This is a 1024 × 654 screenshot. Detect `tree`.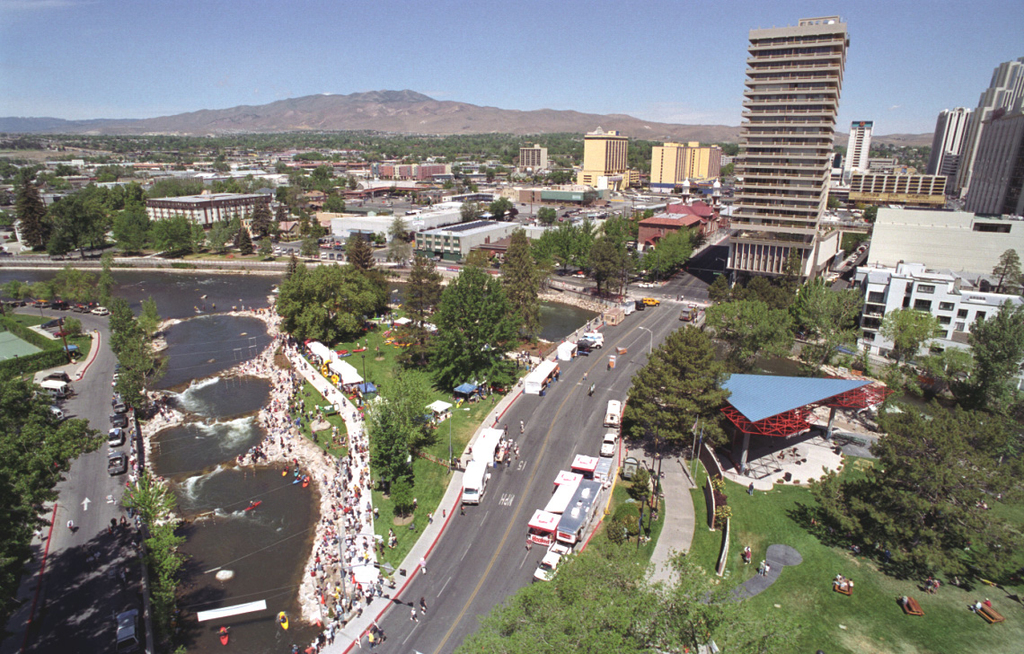
BBox(266, 262, 384, 349).
